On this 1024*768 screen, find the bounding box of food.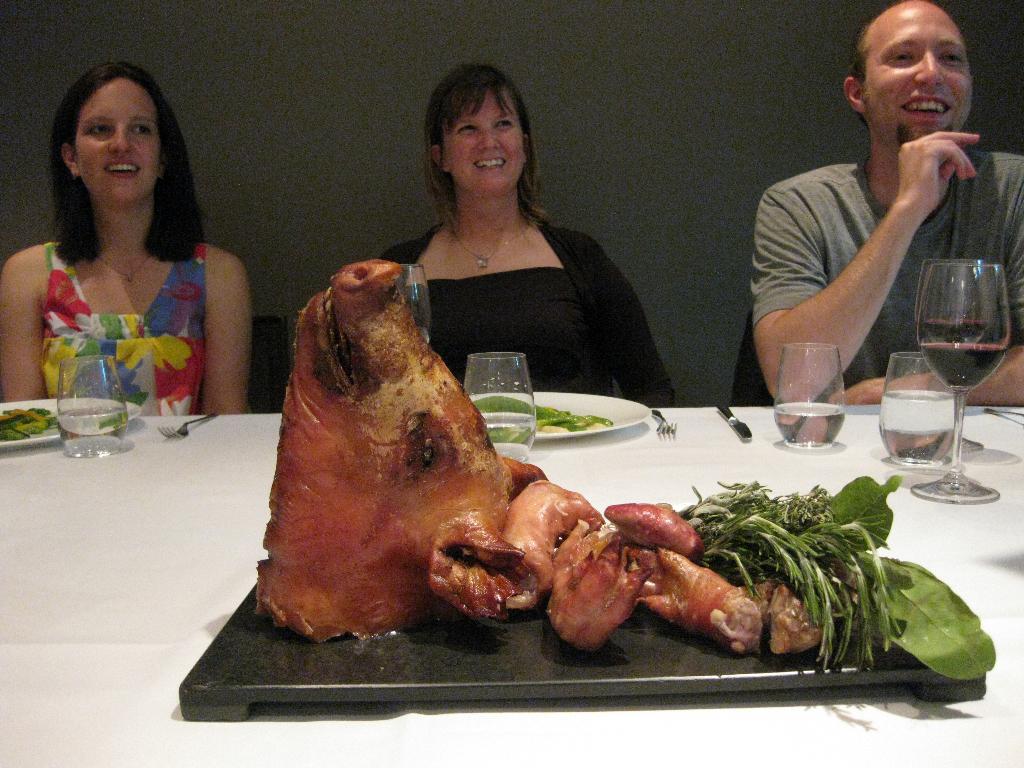
Bounding box: l=532, t=401, r=609, b=431.
